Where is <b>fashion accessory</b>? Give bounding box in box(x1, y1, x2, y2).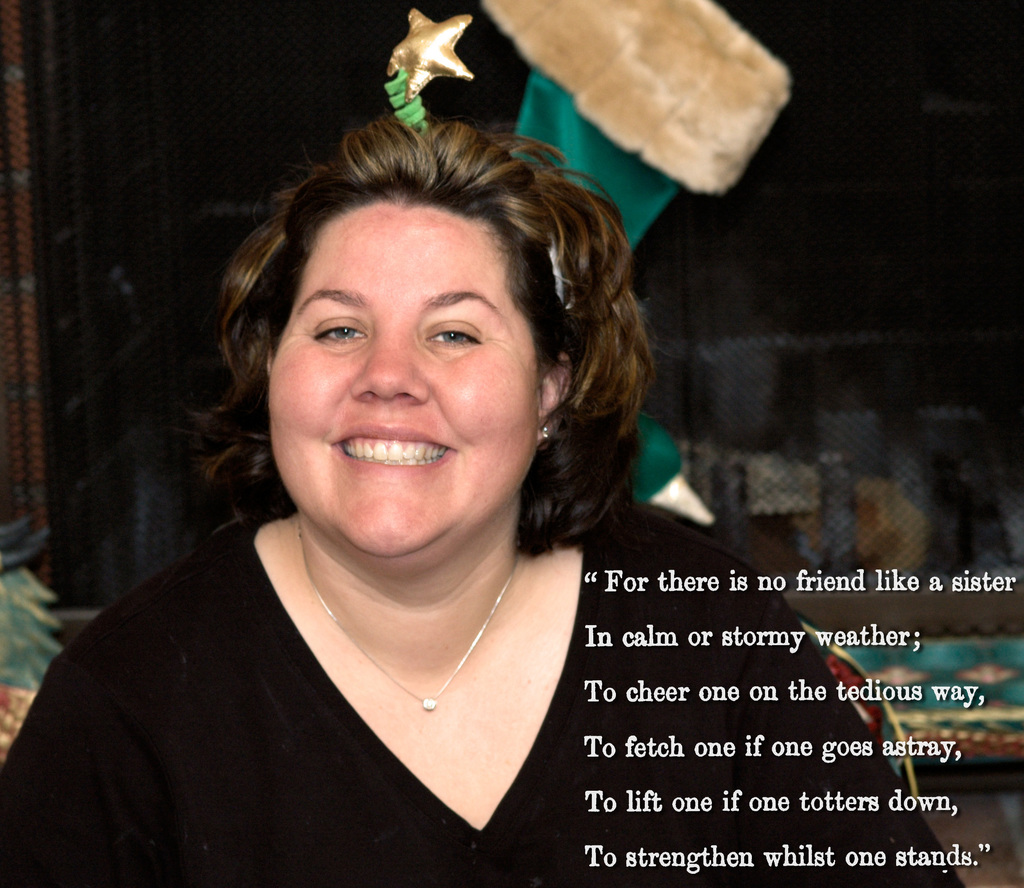
box(294, 517, 525, 711).
